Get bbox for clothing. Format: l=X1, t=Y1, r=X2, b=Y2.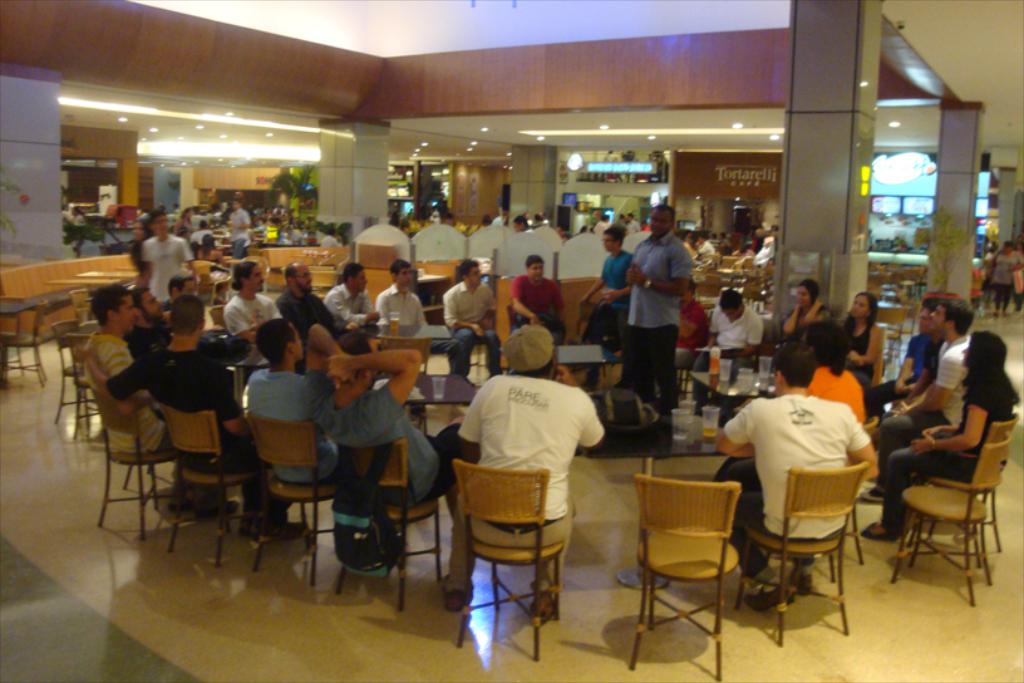
l=139, t=230, r=195, b=305.
